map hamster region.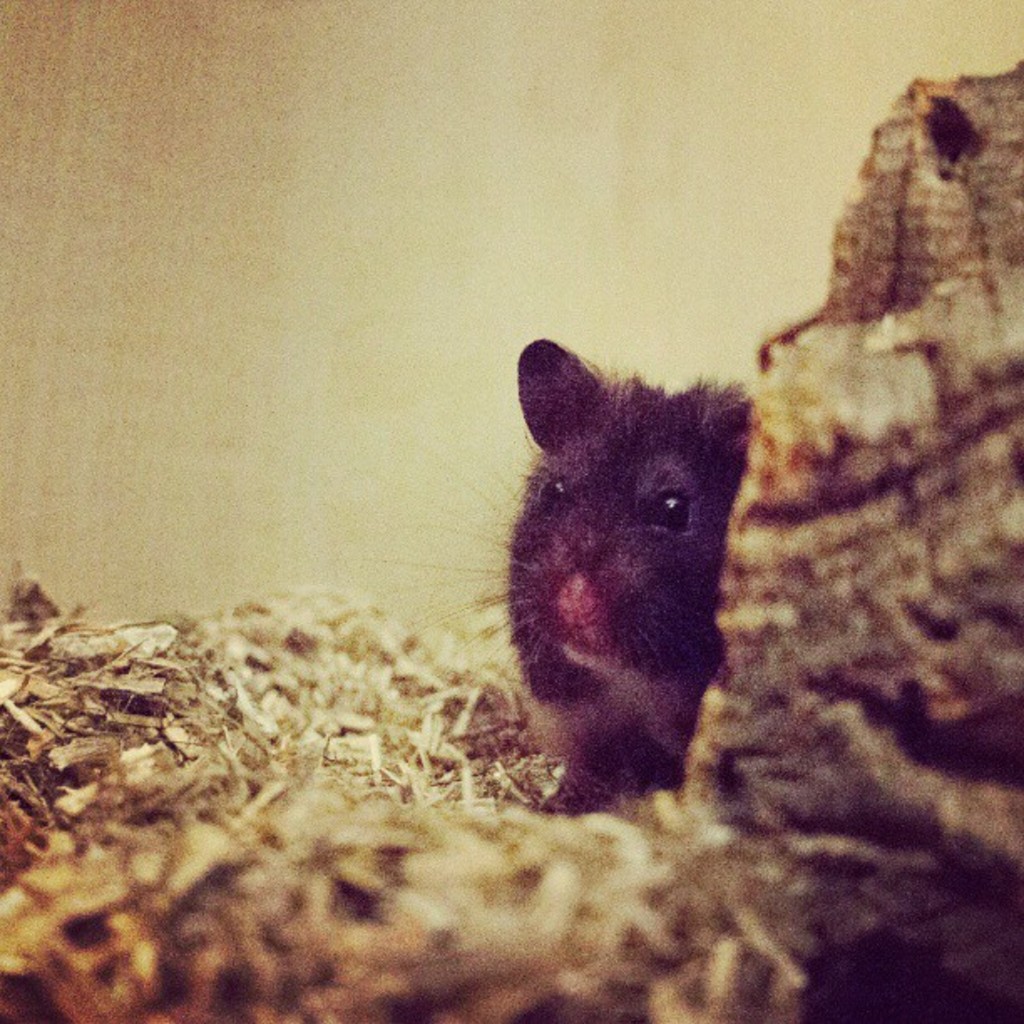
Mapped to l=371, t=335, r=758, b=781.
